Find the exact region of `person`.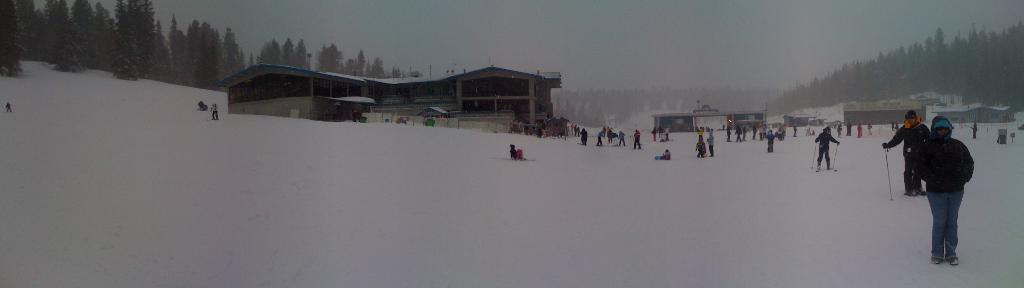
Exact region: (812,125,840,174).
